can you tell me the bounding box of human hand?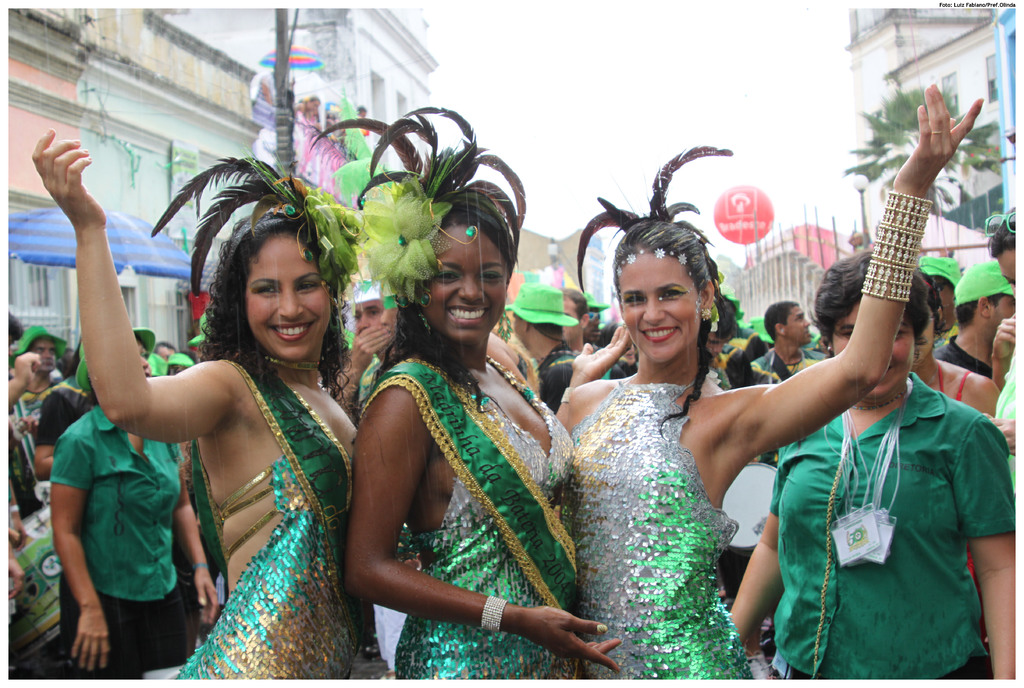
[194,570,219,628].
